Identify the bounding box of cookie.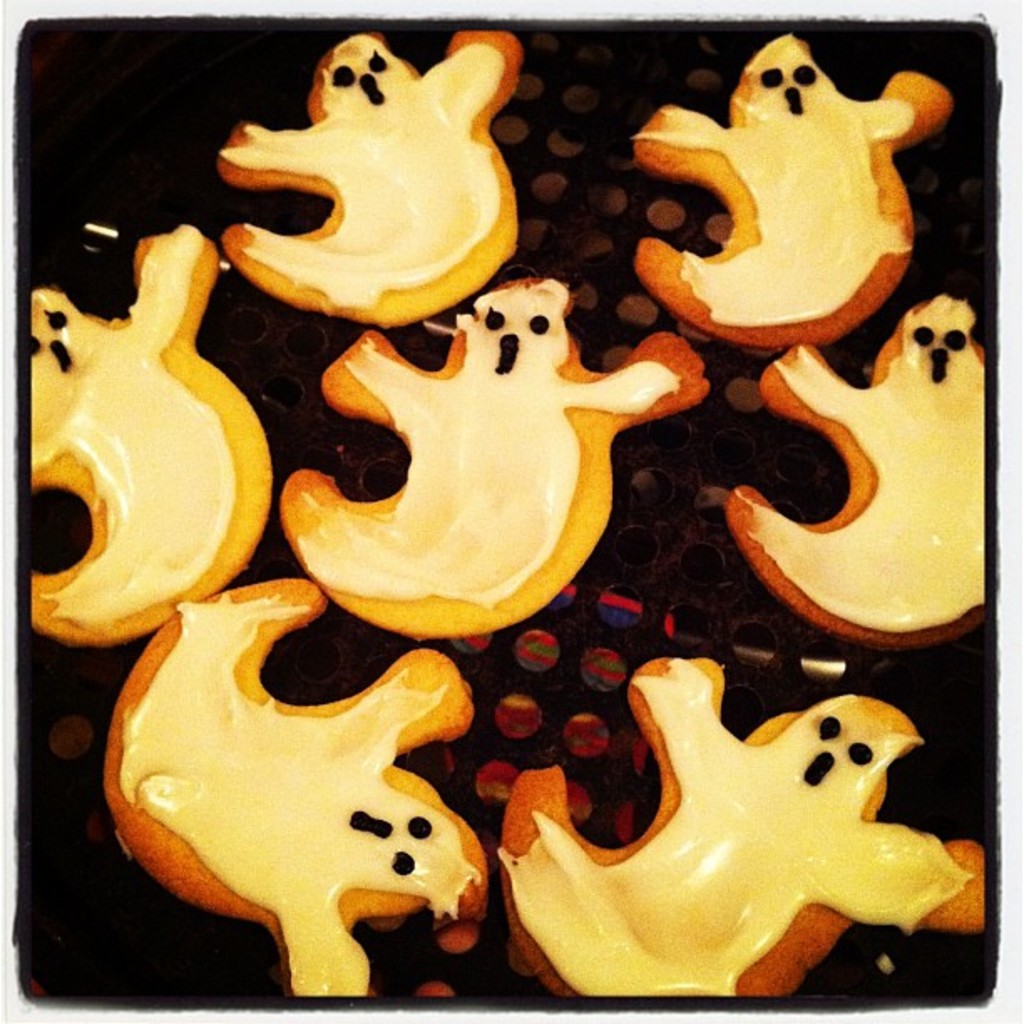
<bbox>100, 574, 499, 996</bbox>.
